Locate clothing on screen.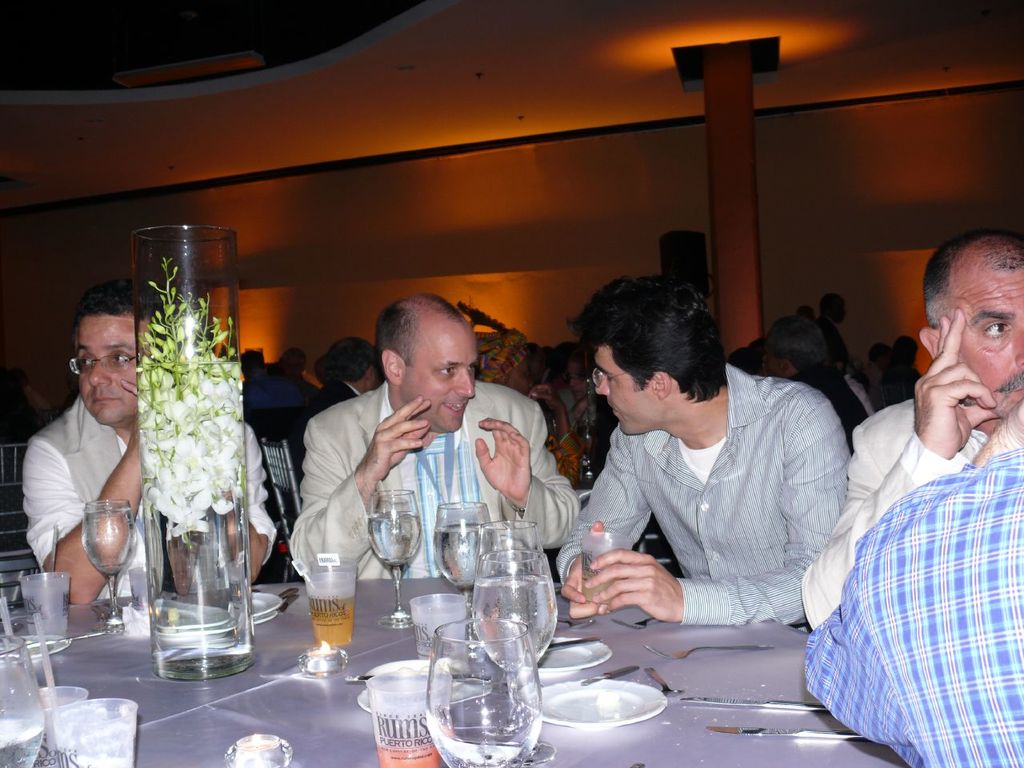
On screen at <region>805, 450, 1023, 767</region>.
